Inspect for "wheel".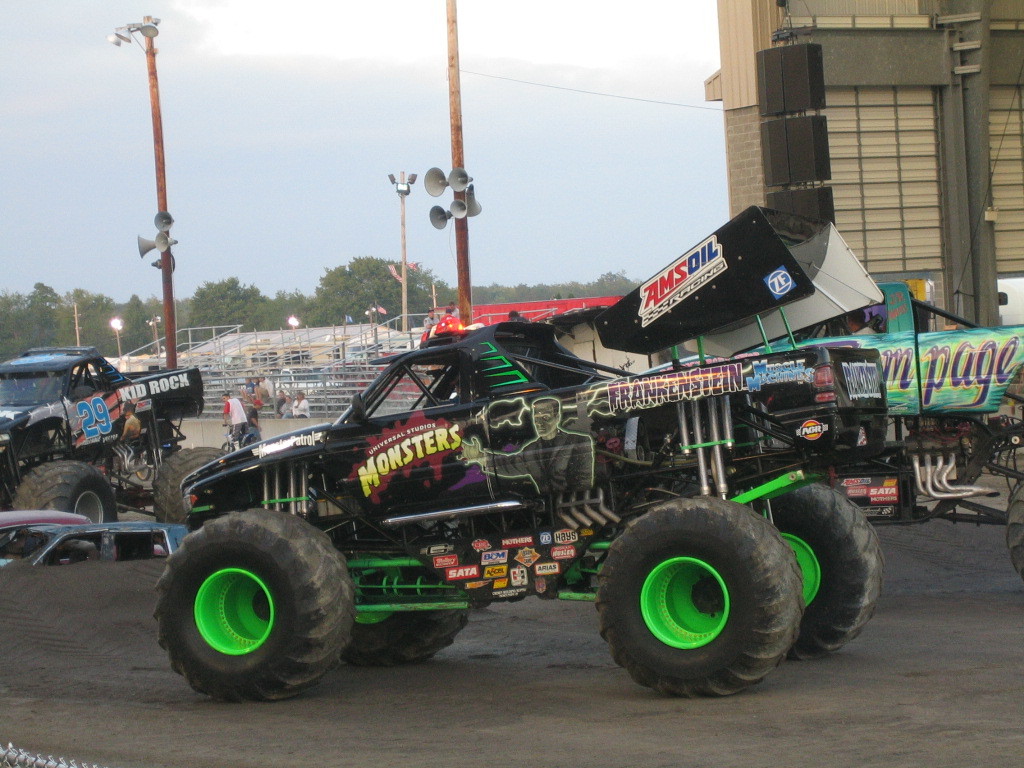
Inspection: (left=598, top=495, right=793, bottom=691).
